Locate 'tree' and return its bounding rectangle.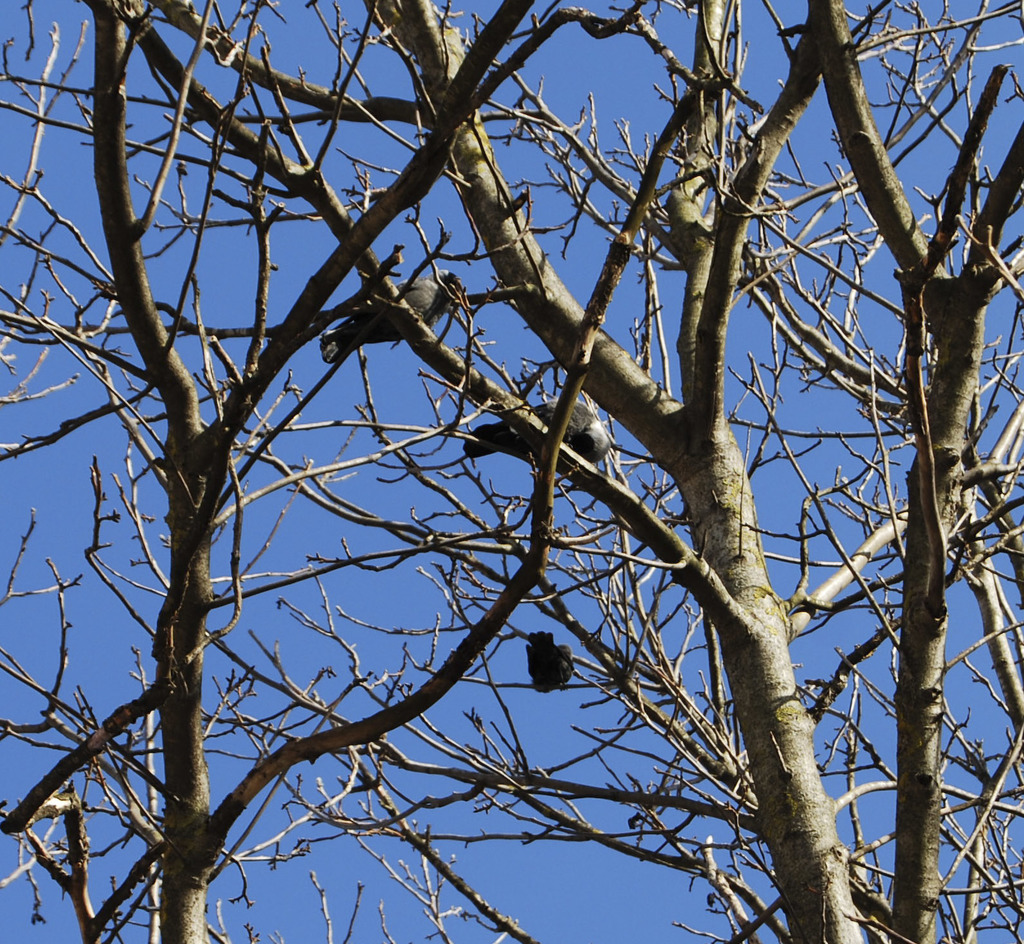
(left=3, top=0, right=771, bottom=943).
